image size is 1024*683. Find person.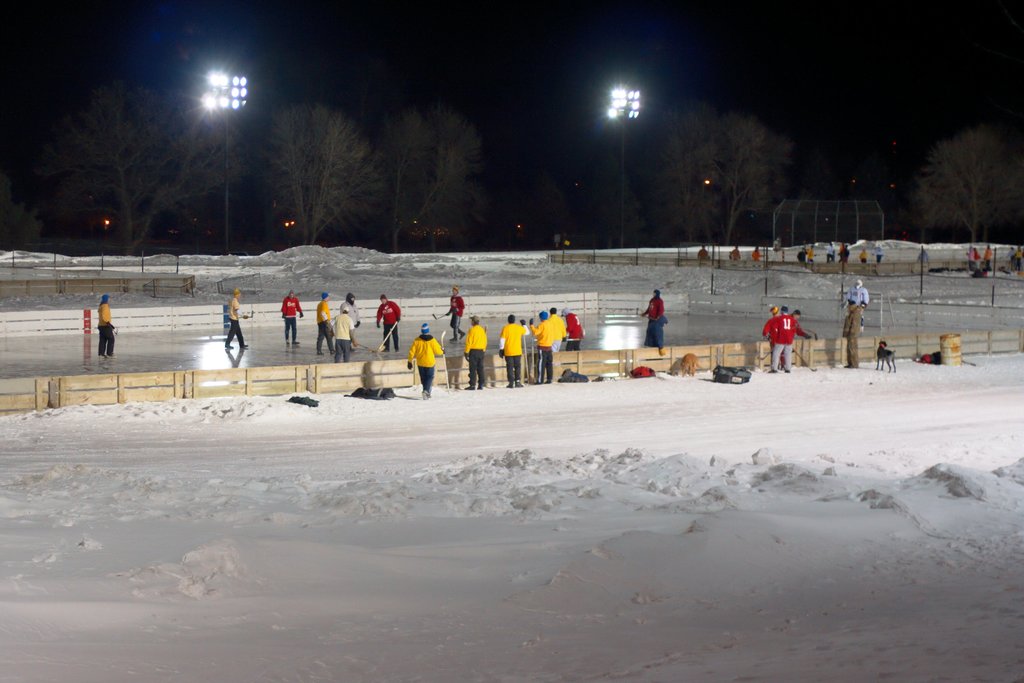
region(1012, 248, 1020, 270).
